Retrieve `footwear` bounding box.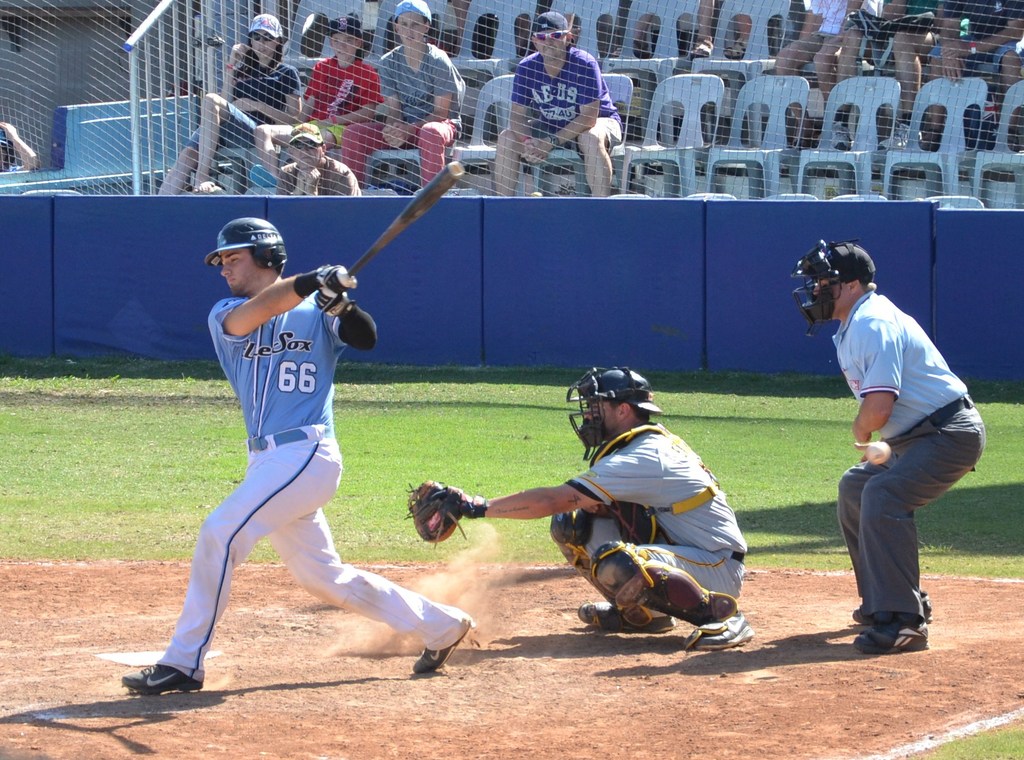
Bounding box: [x1=691, y1=606, x2=759, y2=651].
